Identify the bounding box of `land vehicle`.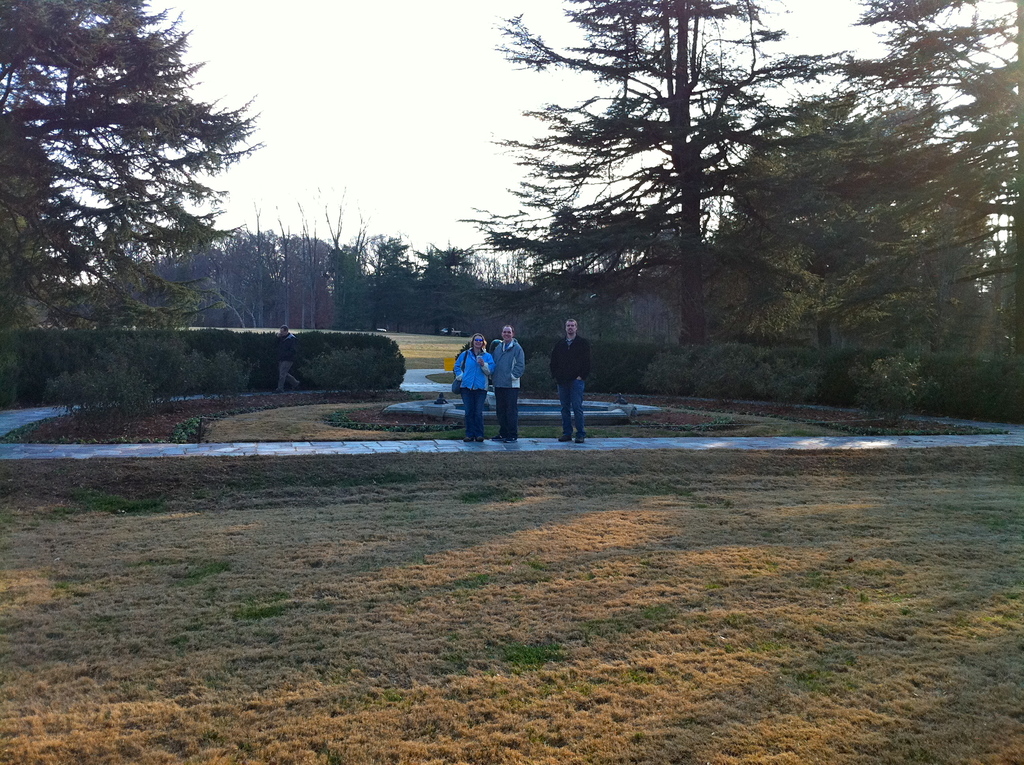
region(442, 329, 458, 333).
